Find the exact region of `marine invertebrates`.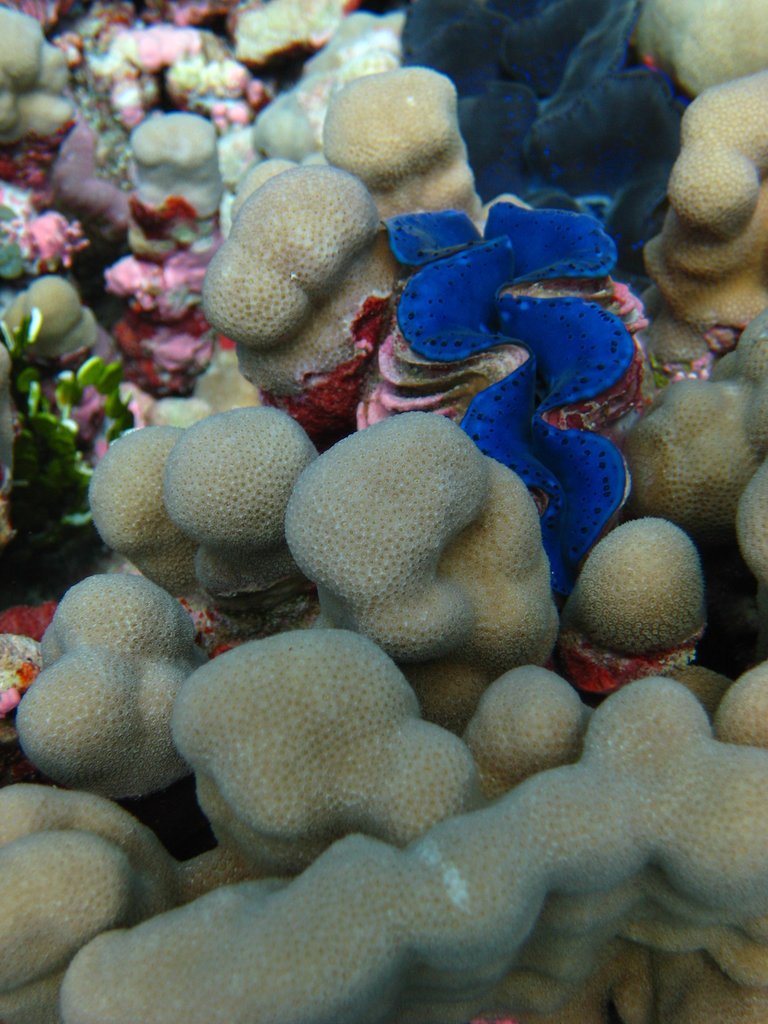
Exact region: rect(377, 196, 638, 593).
